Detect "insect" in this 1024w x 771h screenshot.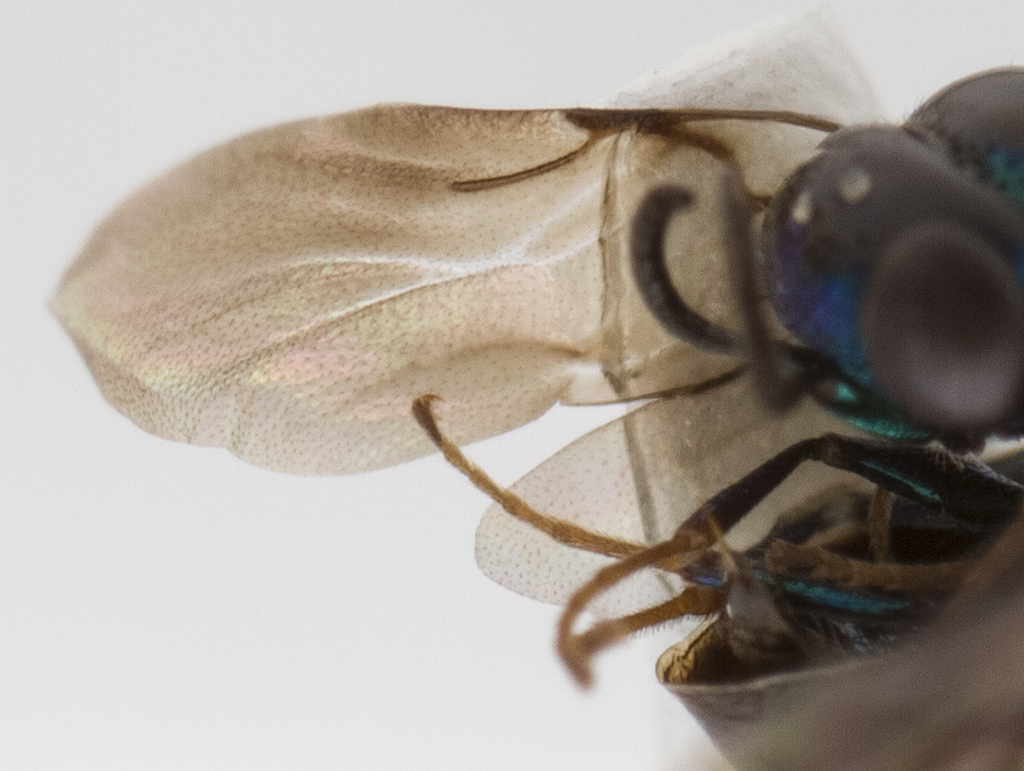
Detection: <box>33,0,1023,770</box>.
